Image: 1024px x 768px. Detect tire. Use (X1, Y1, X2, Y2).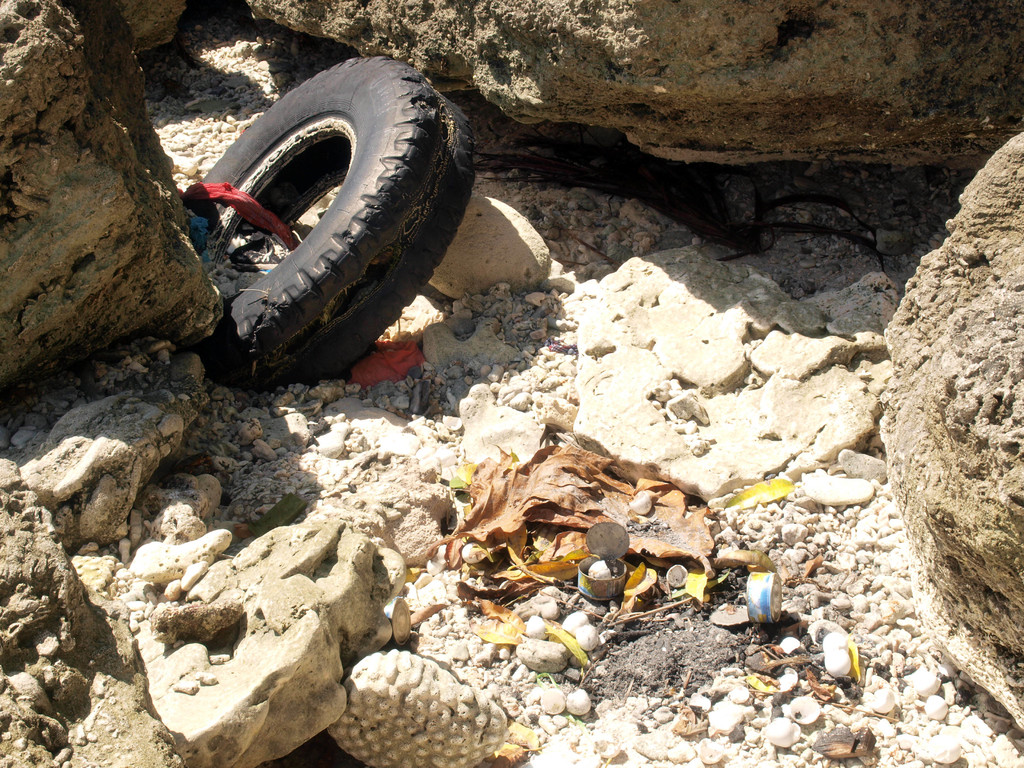
(180, 46, 501, 365).
